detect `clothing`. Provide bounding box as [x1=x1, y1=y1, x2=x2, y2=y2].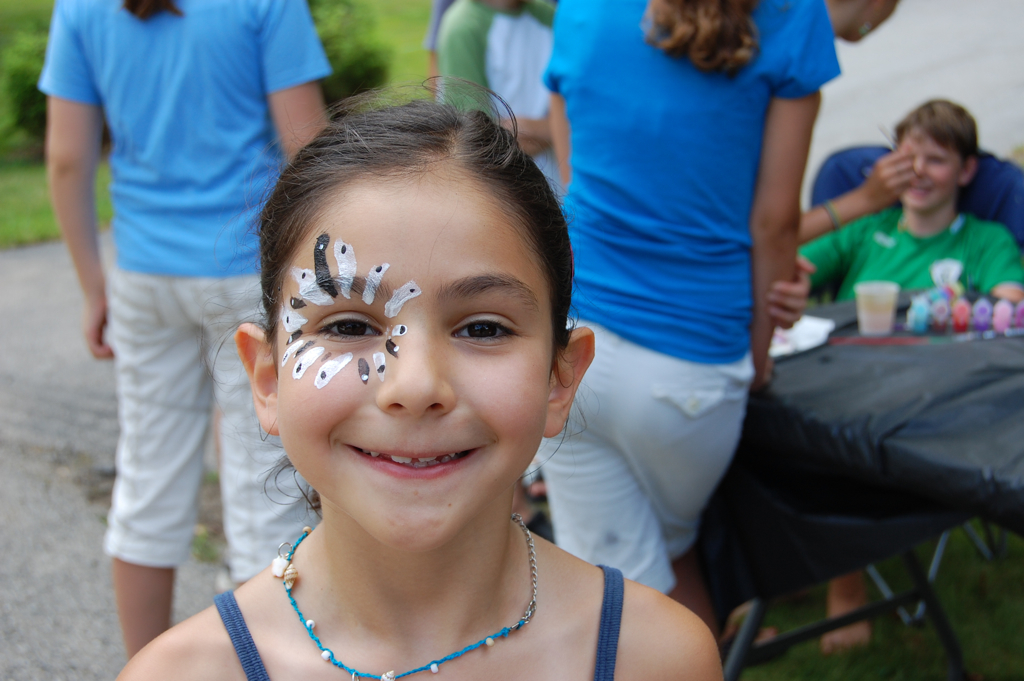
[x1=216, y1=564, x2=623, y2=680].
